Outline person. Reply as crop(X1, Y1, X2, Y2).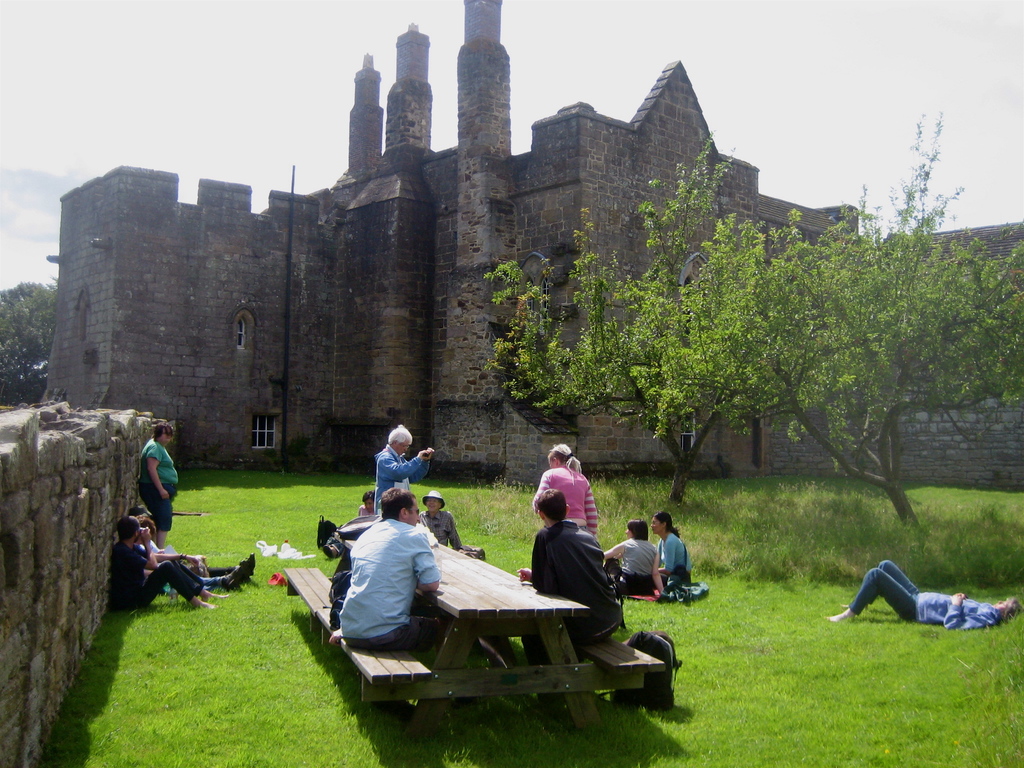
crop(111, 515, 215, 616).
